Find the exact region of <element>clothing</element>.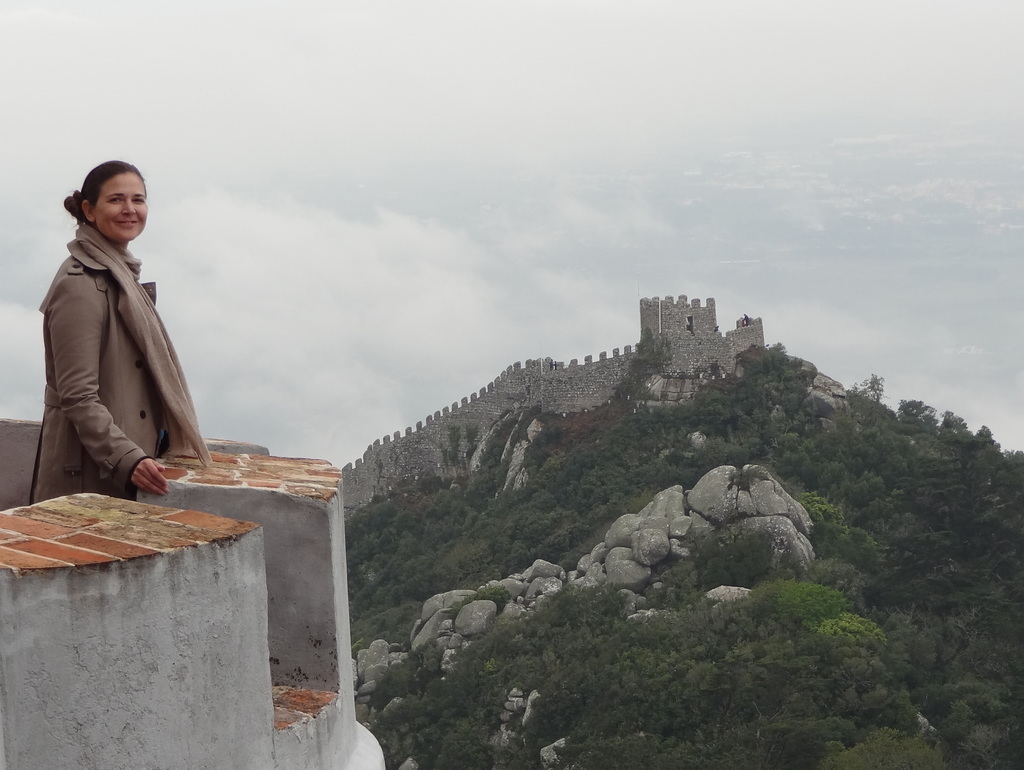
Exact region: (25,191,197,493).
